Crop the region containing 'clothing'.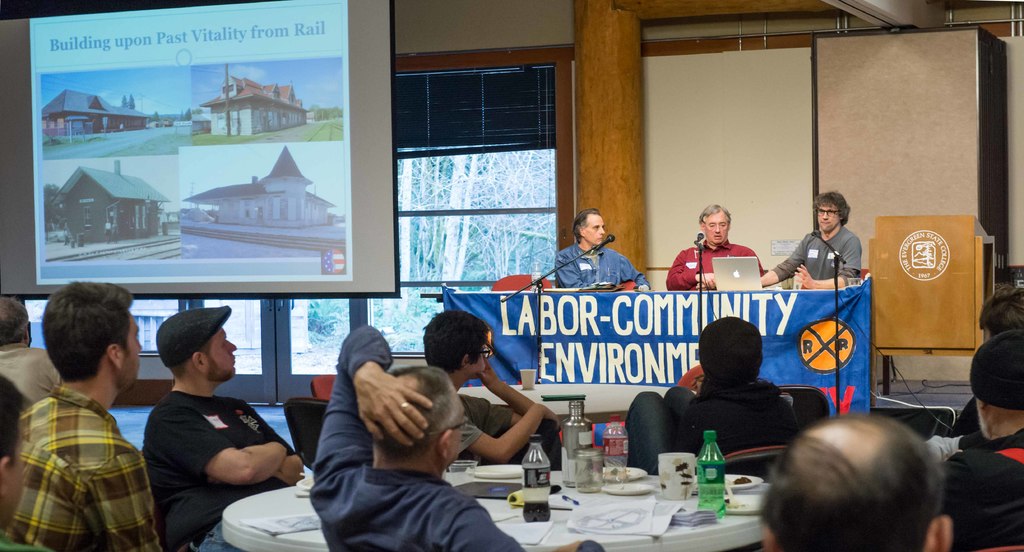
Crop region: bbox=(11, 385, 168, 551).
